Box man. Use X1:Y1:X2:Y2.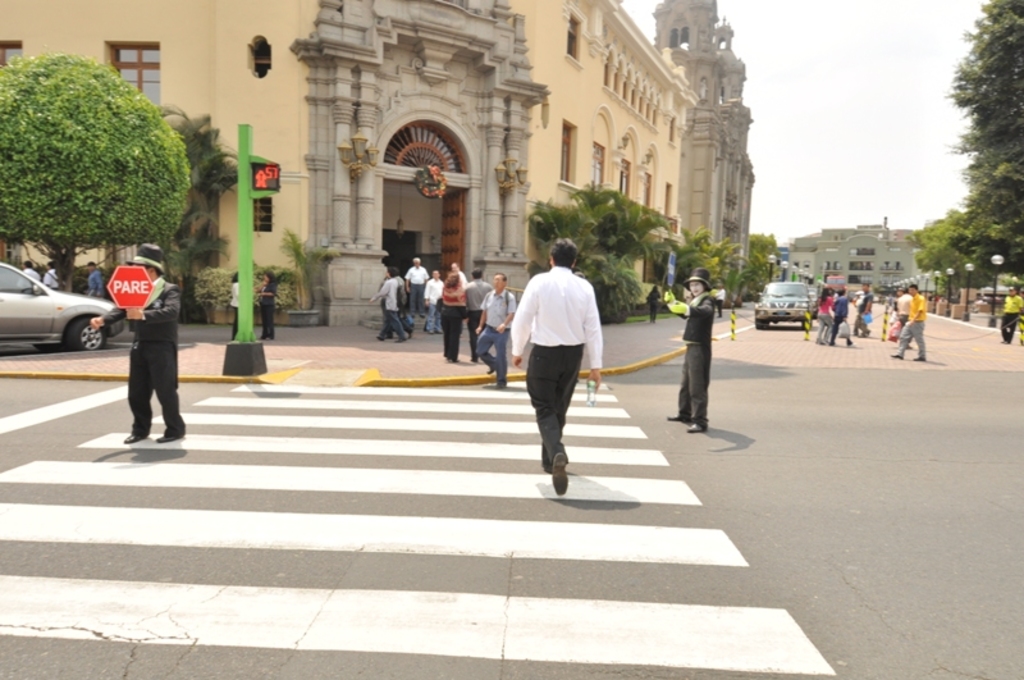
49:259:61:293.
